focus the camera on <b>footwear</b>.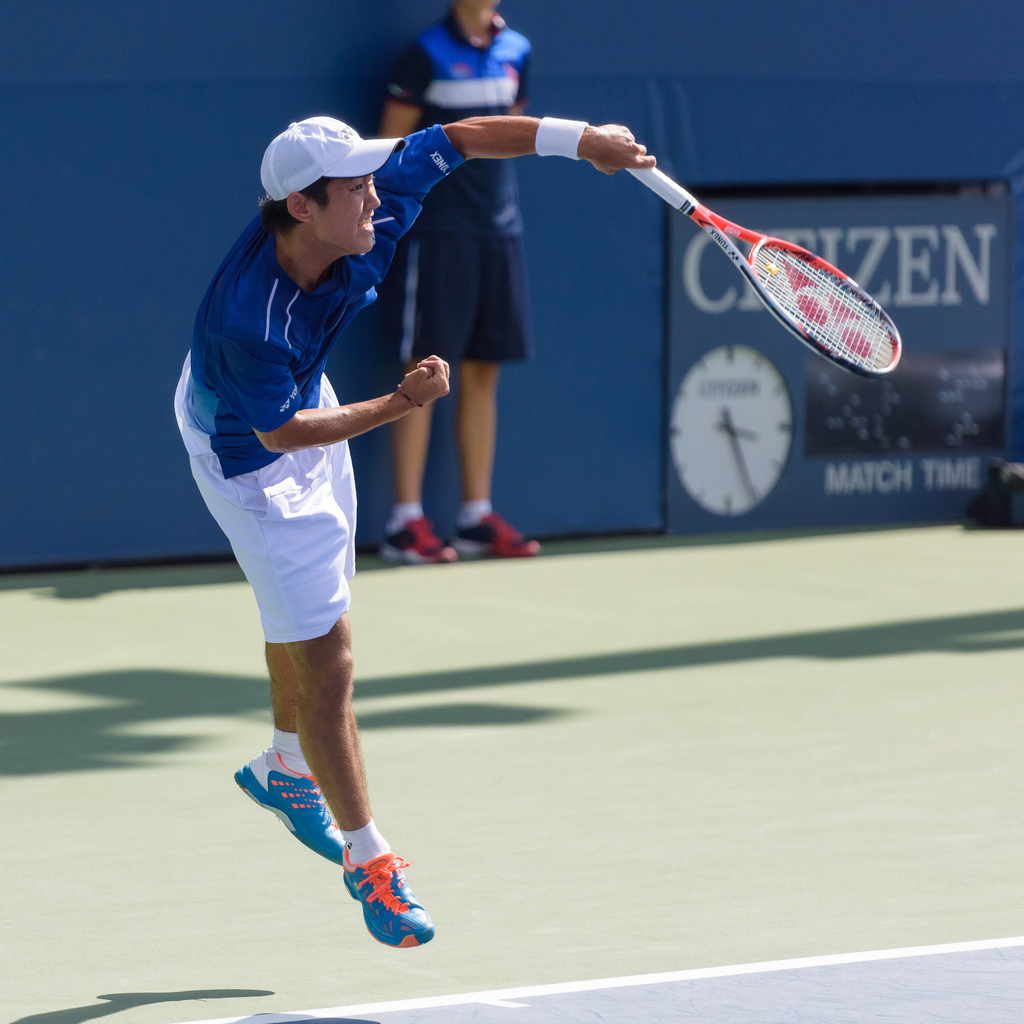
Focus region: locate(388, 514, 453, 566).
